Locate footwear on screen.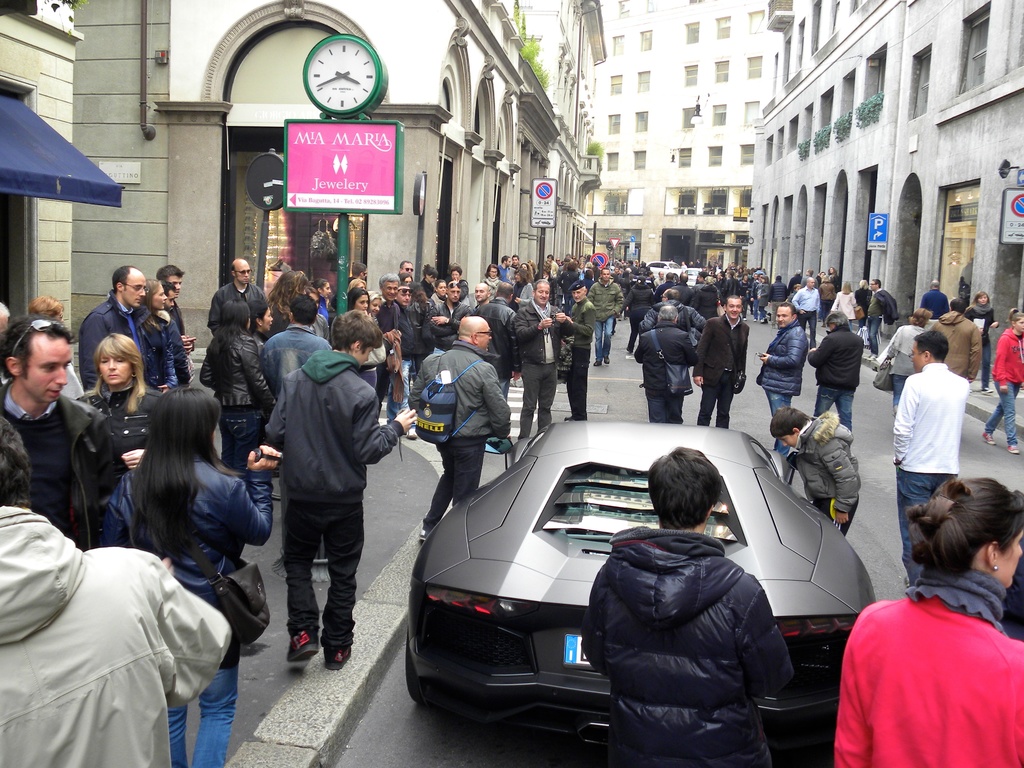
On screen at x1=416 y1=527 x2=425 y2=540.
